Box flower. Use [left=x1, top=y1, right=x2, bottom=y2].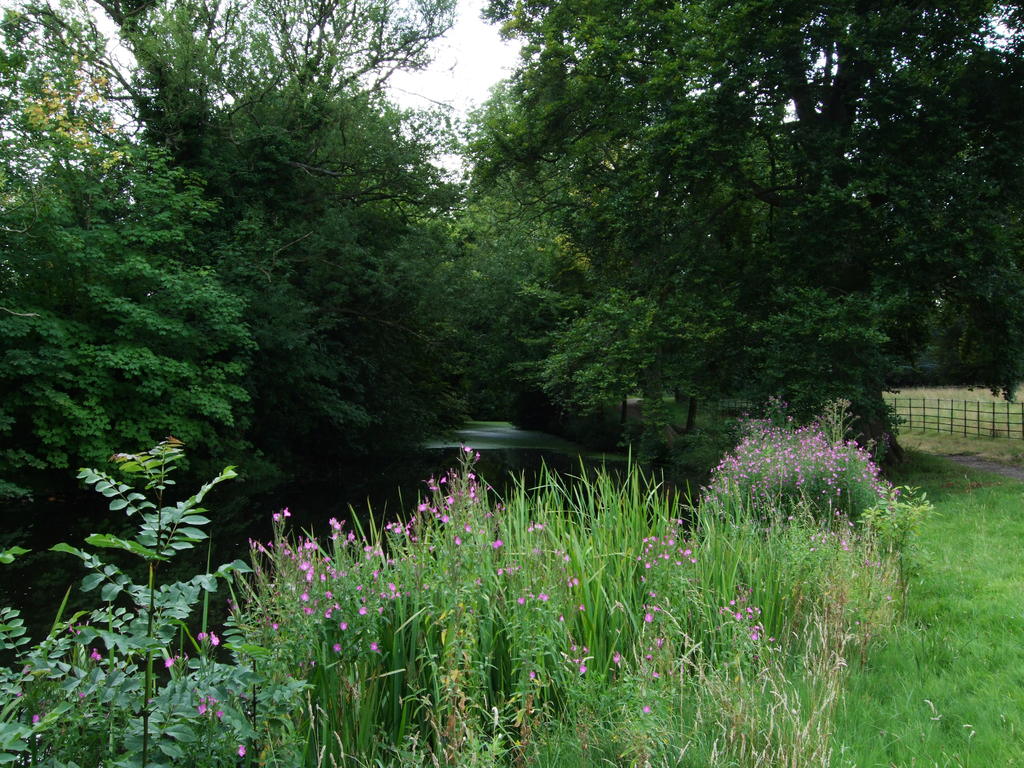
[left=574, top=662, right=593, bottom=675].
